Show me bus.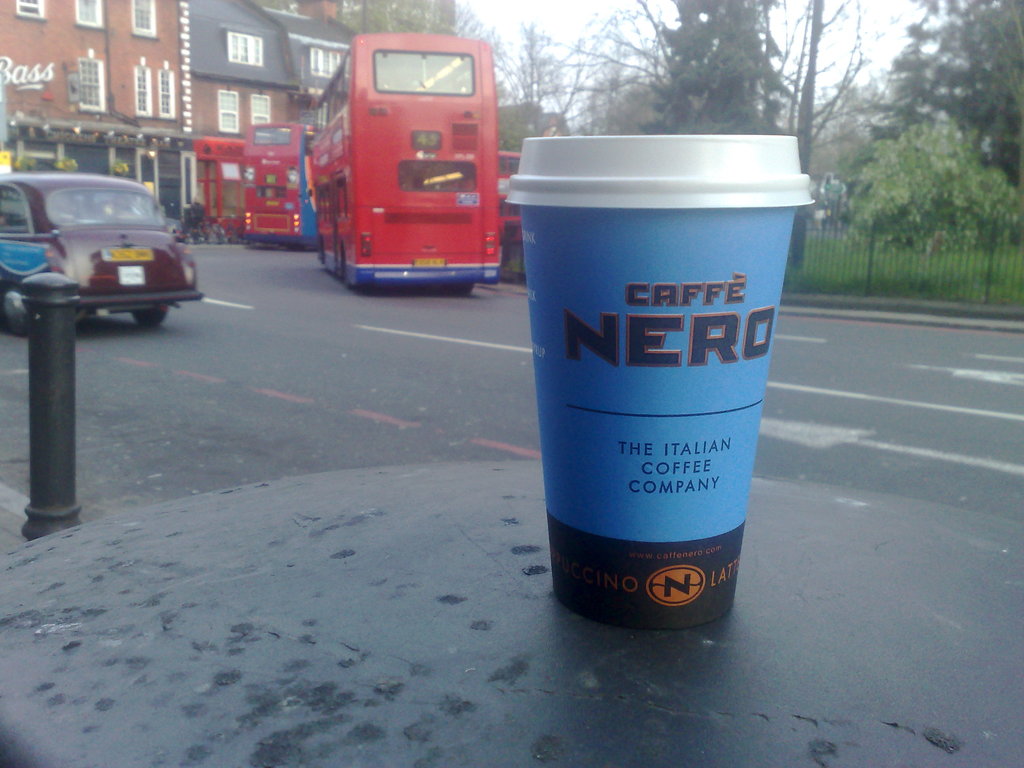
bus is here: bbox=[308, 30, 505, 295].
